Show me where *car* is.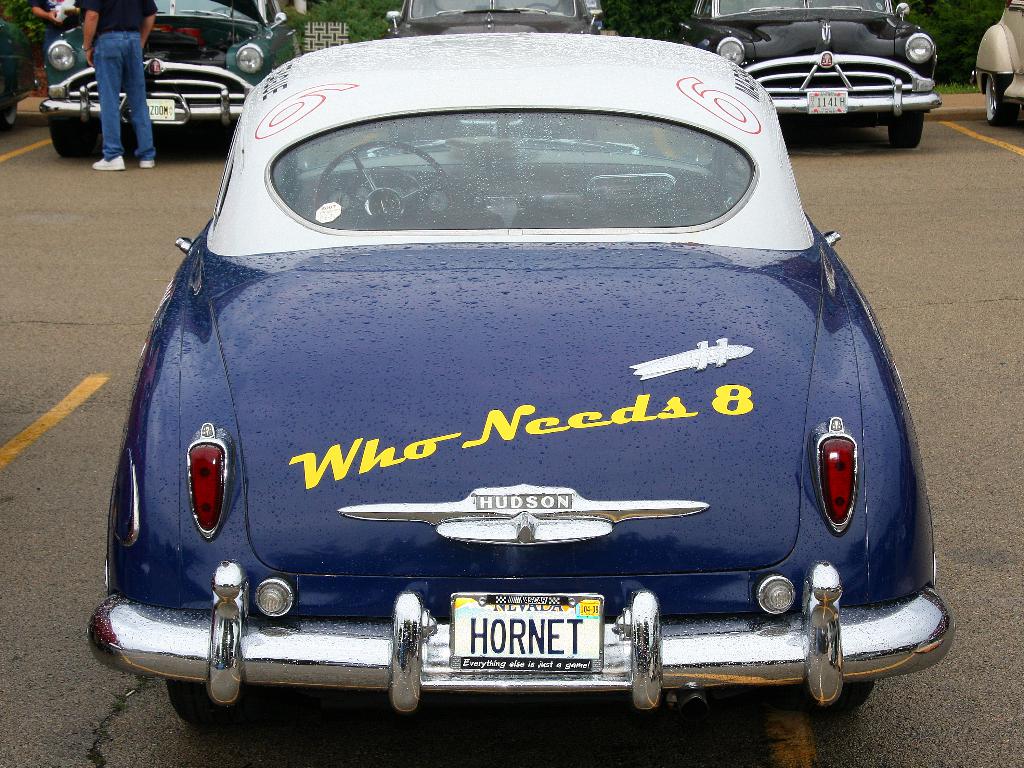
*car* is at <region>970, 0, 1023, 125</region>.
